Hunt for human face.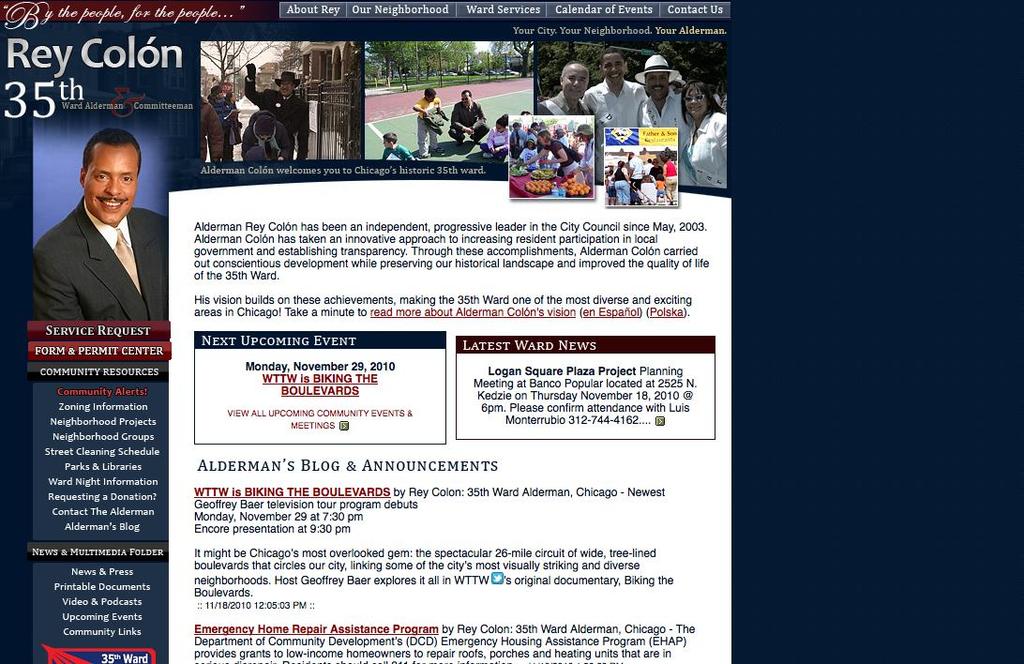
Hunted down at <bbox>280, 82, 296, 96</bbox>.
